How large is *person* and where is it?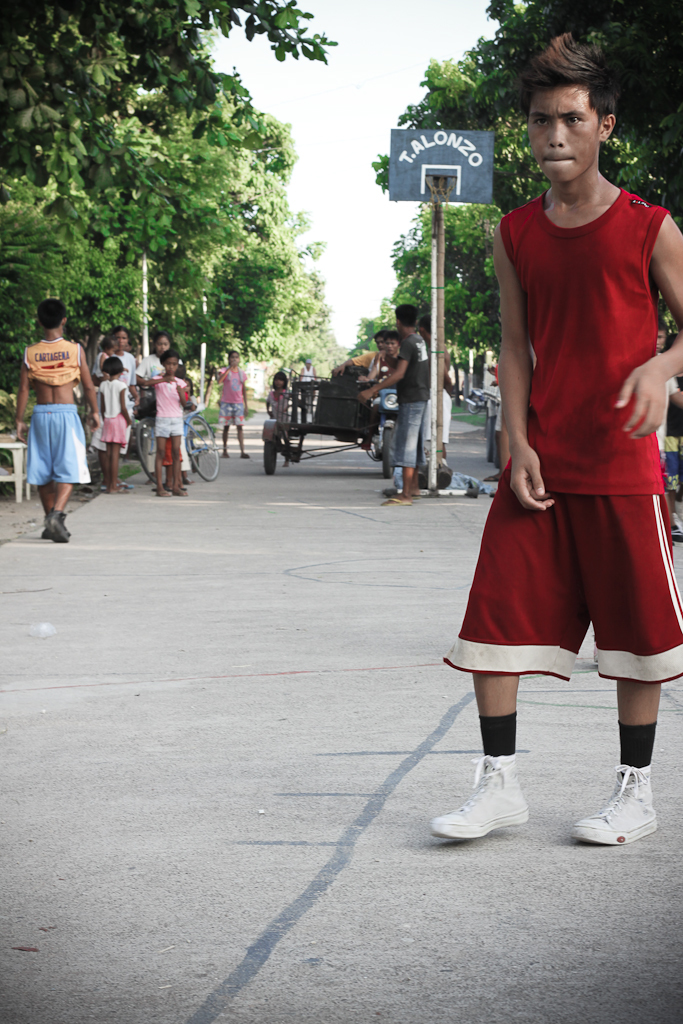
Bounding box: [103, 329, 135, 478].
